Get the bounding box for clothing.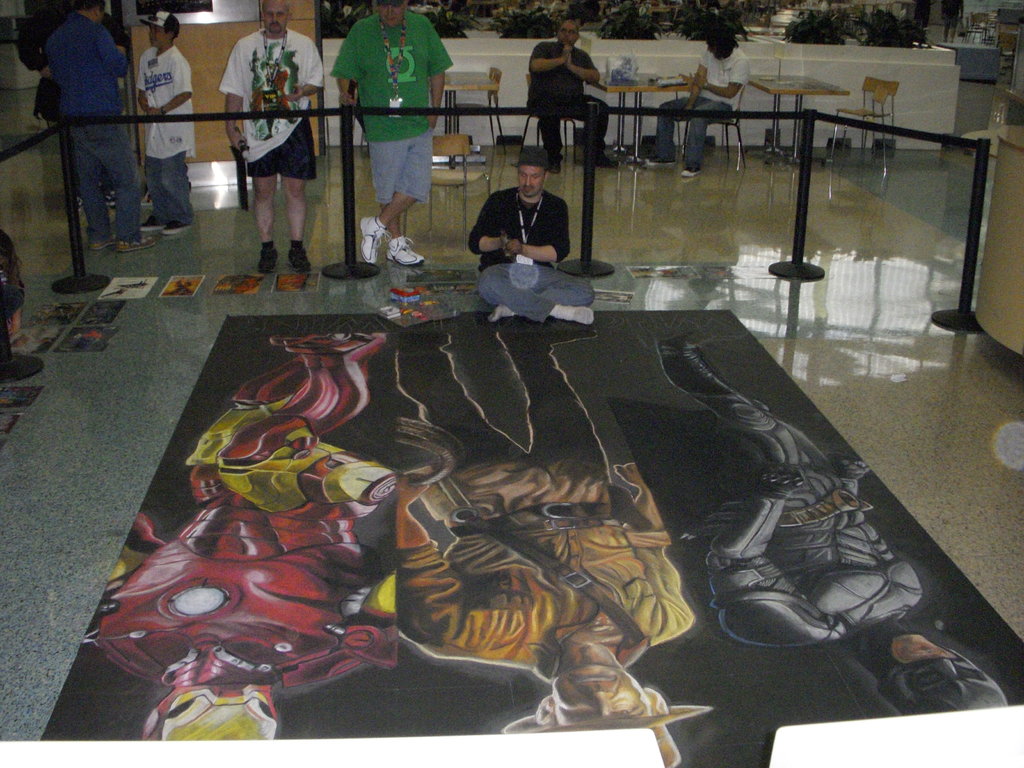
pyautogui.locateOnScreen(468, 138, 586, 320).
